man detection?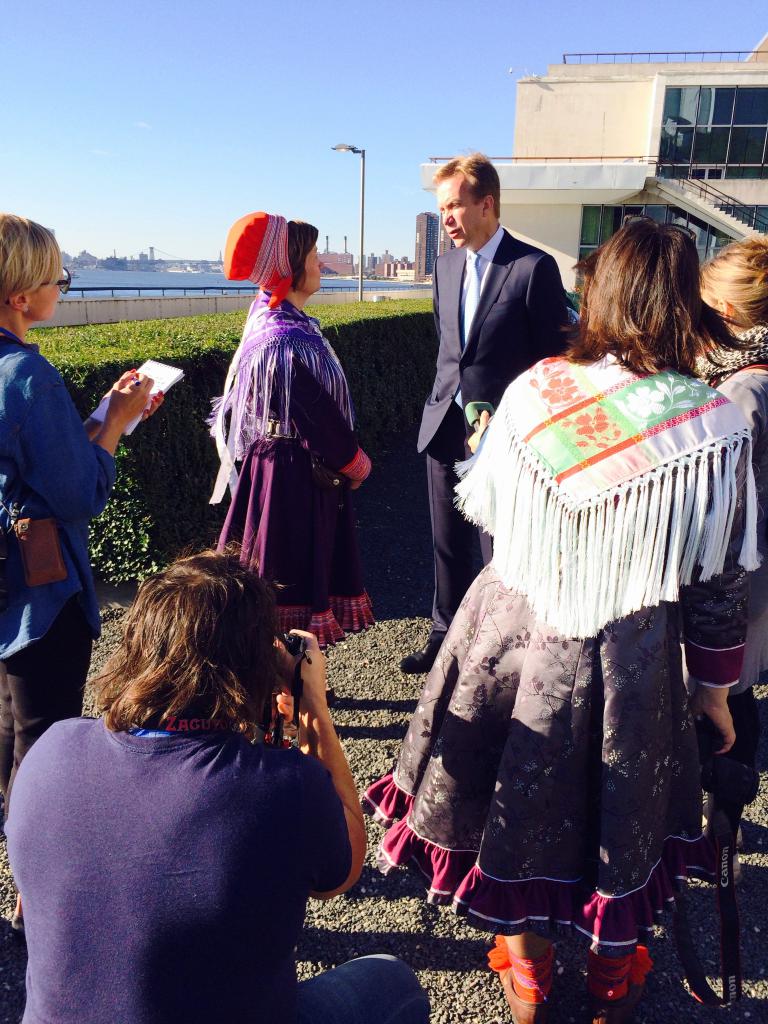
3, 538, 431, 1023
